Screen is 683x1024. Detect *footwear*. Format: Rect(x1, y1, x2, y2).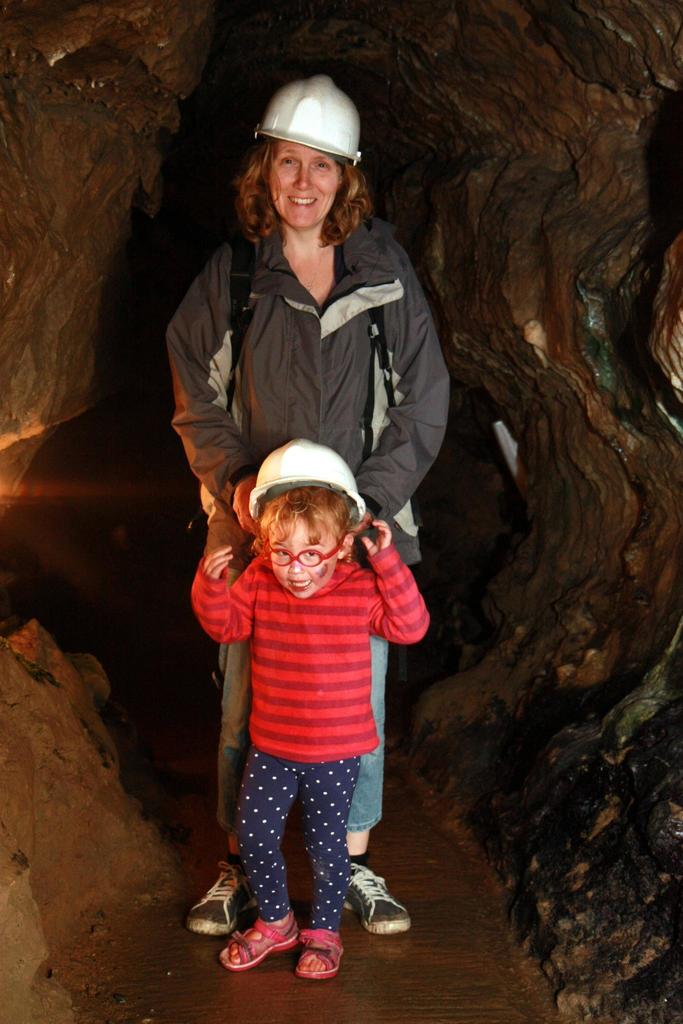
Rect(197, 854, 246, 933).
